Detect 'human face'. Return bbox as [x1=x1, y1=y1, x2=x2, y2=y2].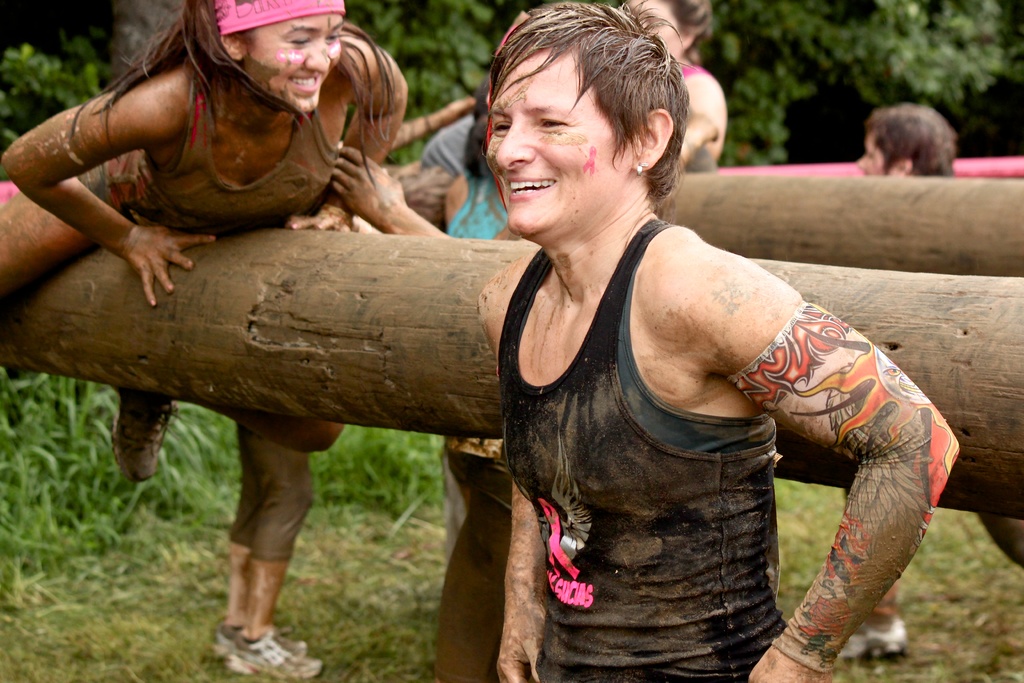
[x1=242, y1=3, x2=343, y2=108].
